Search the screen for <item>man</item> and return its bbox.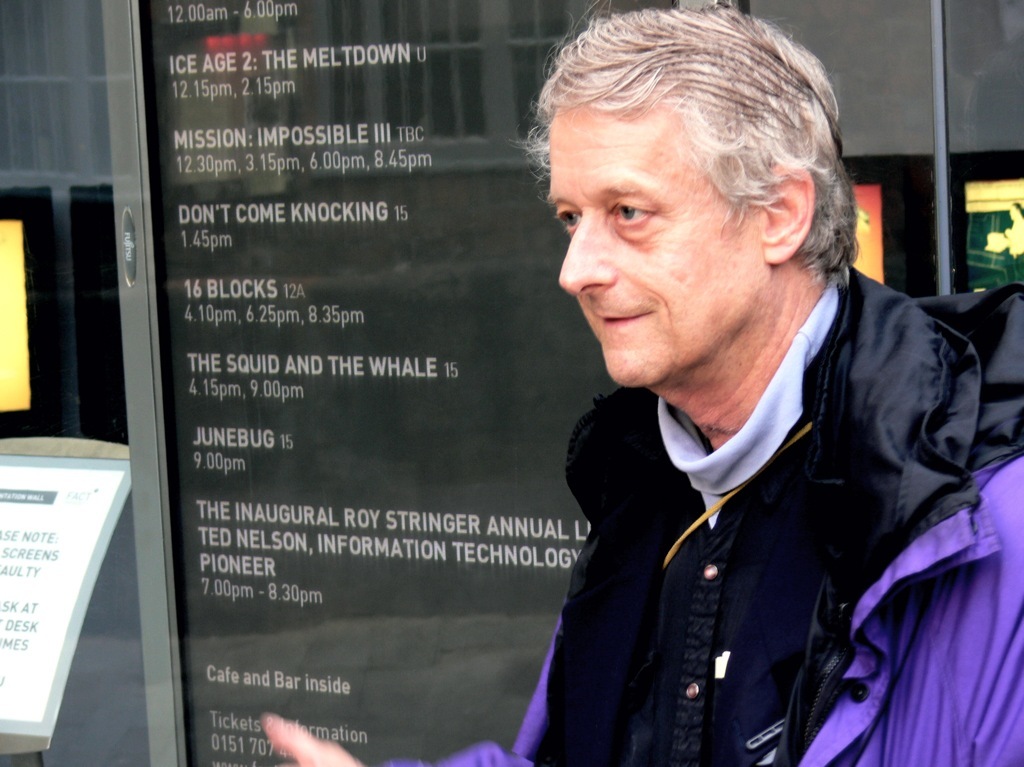
Found: detection(318, 0, 960, 766).
